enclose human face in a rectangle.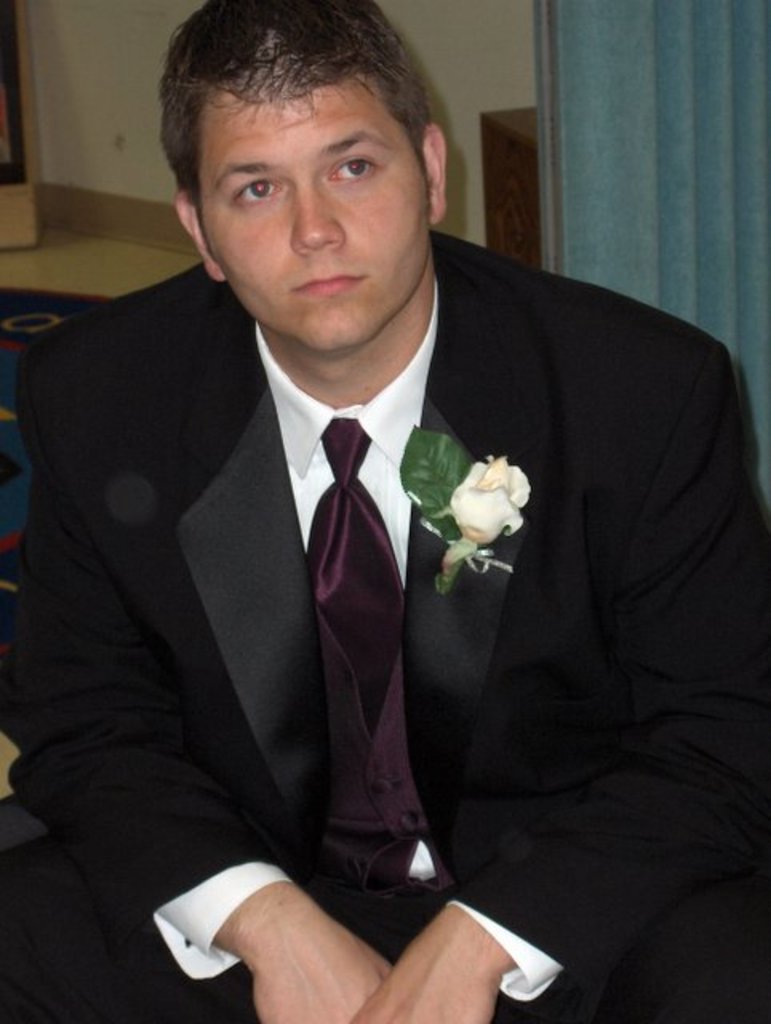
(x1=197, y1=67, x2=435, y2=344).
